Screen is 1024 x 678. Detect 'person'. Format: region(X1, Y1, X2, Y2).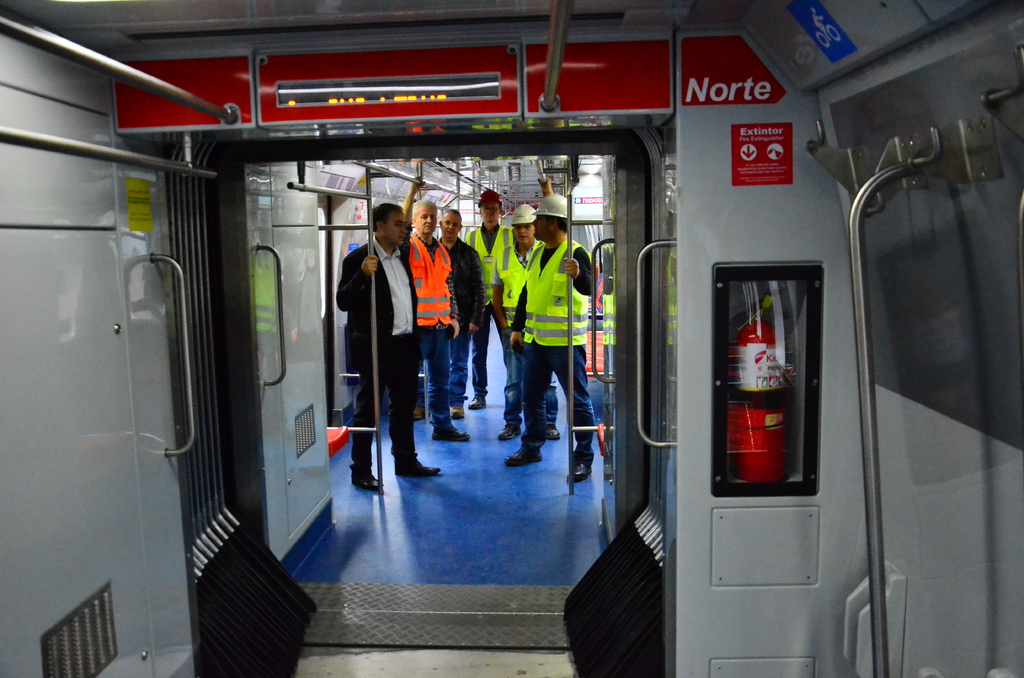
region(488, 174, 559, 439).
